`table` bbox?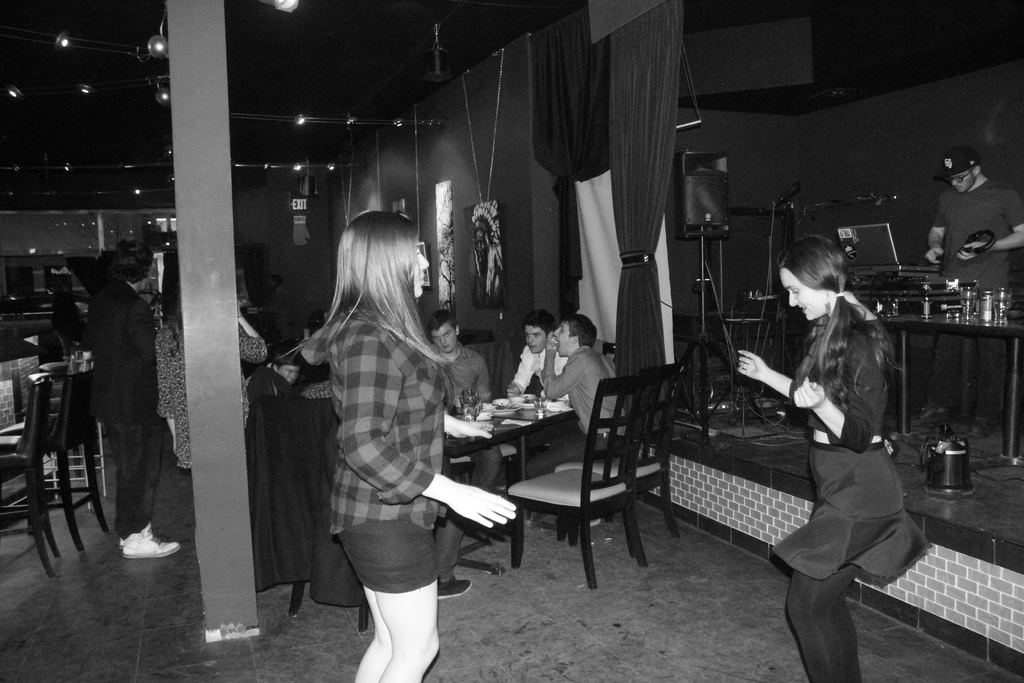
x1=443 y1=376 x2=588 y2=538
